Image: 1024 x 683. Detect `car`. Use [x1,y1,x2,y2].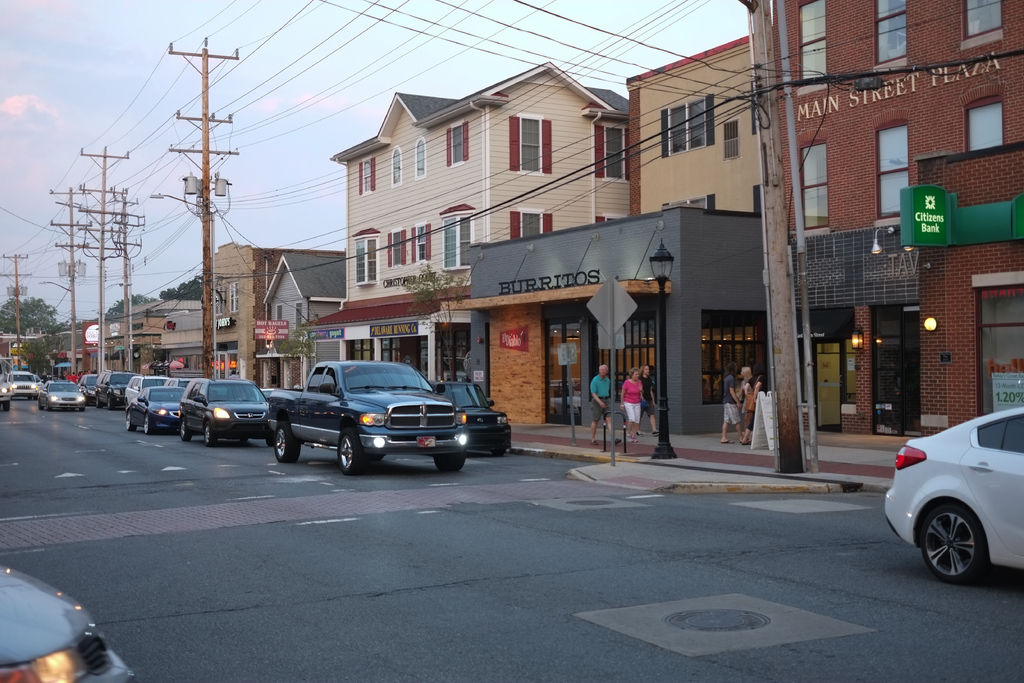
[115,383,197,440].
